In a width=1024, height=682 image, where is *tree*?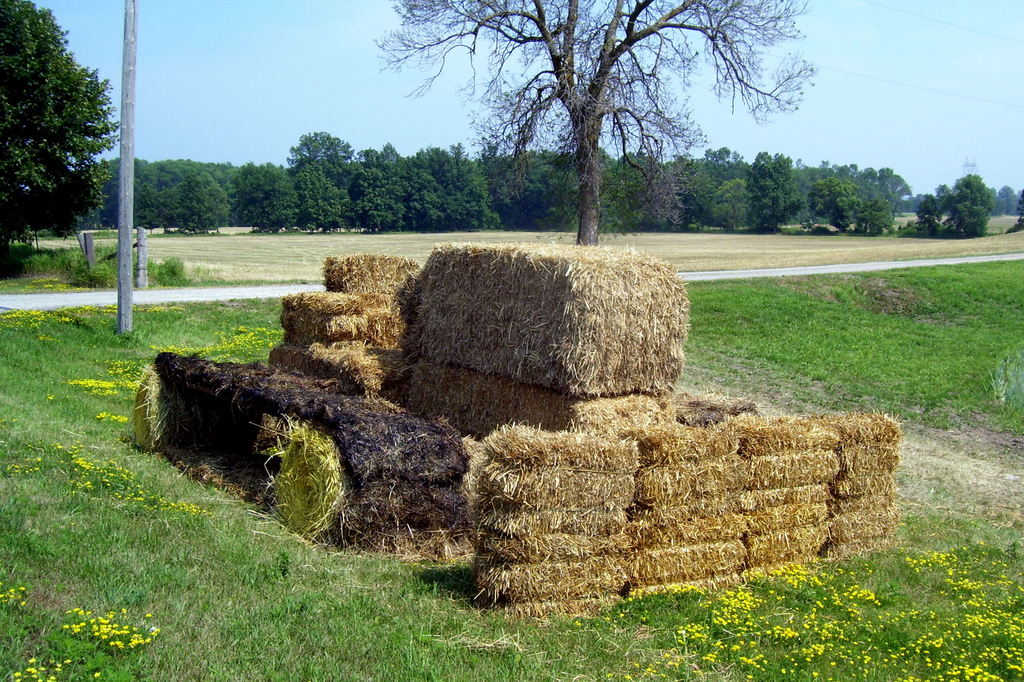
208:144:311:231.
